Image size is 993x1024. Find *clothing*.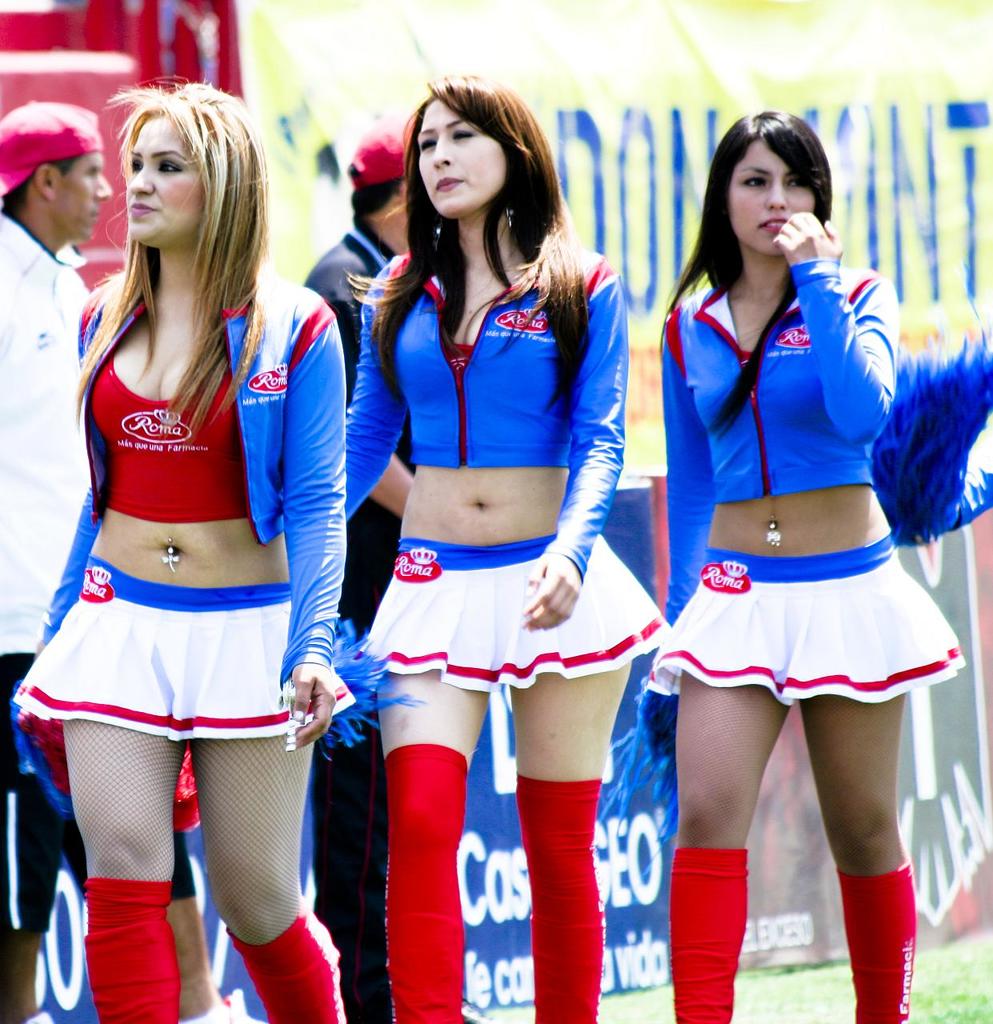
Rect(15, 246, 363, 750).
